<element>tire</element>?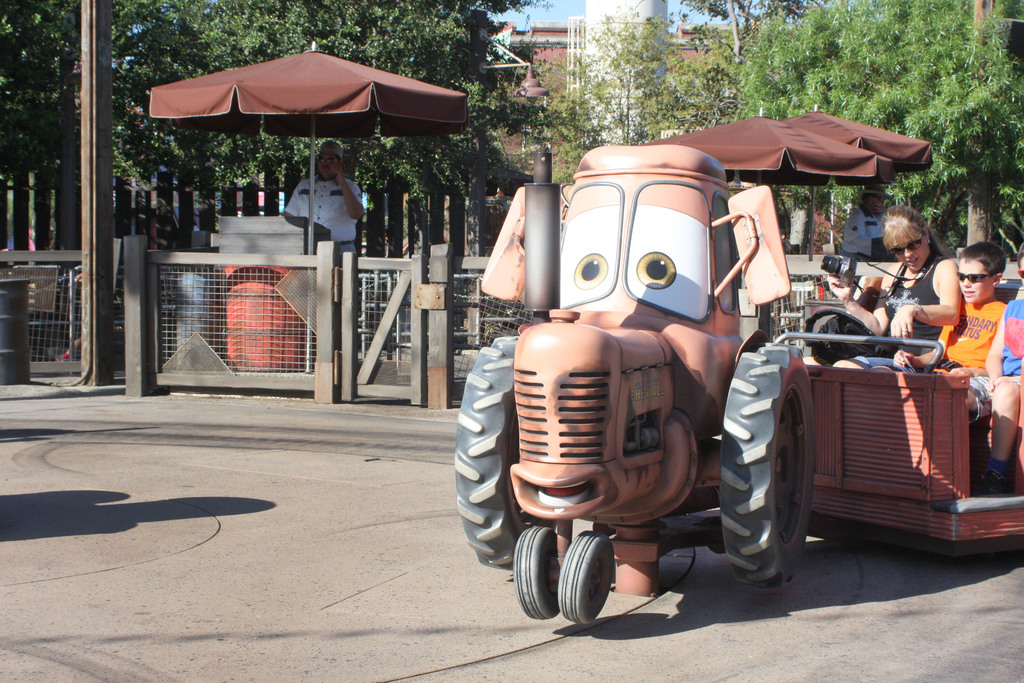
left=737, top=336, right=838, bottom=602
